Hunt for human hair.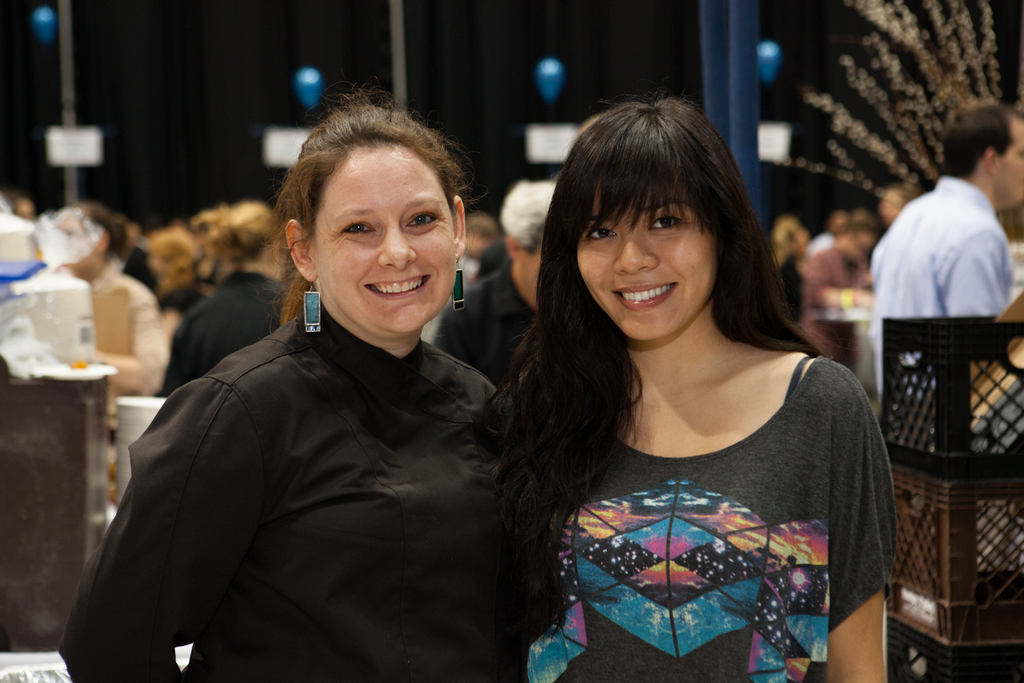
Hunted down at 287 102 473 244.
